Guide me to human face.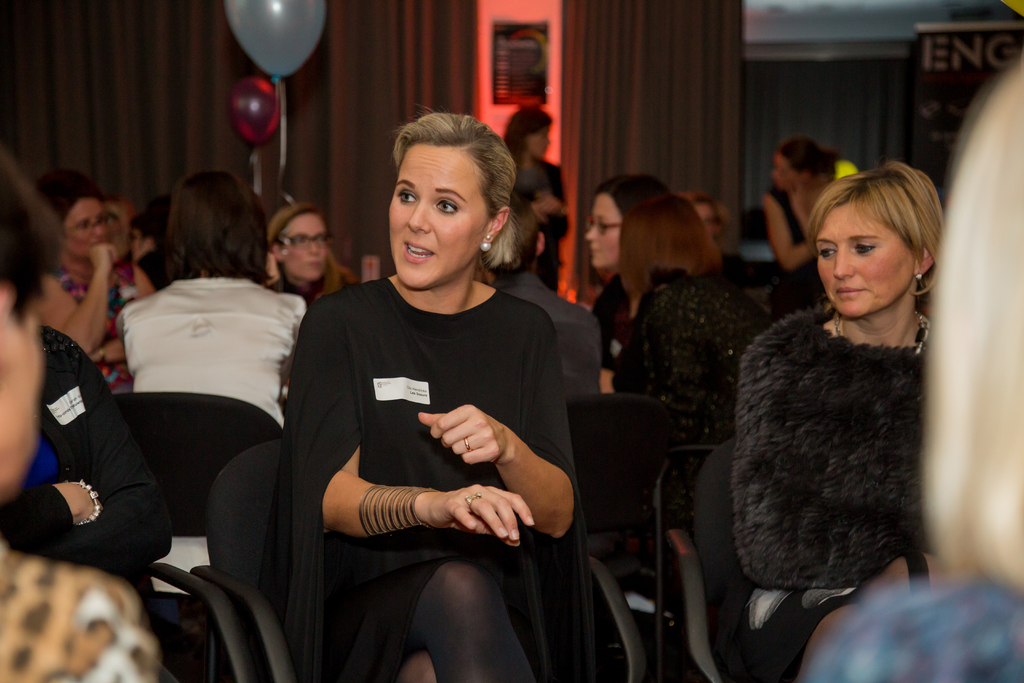
Guidance: (left=773, top=152, right=793, bottom=193).
